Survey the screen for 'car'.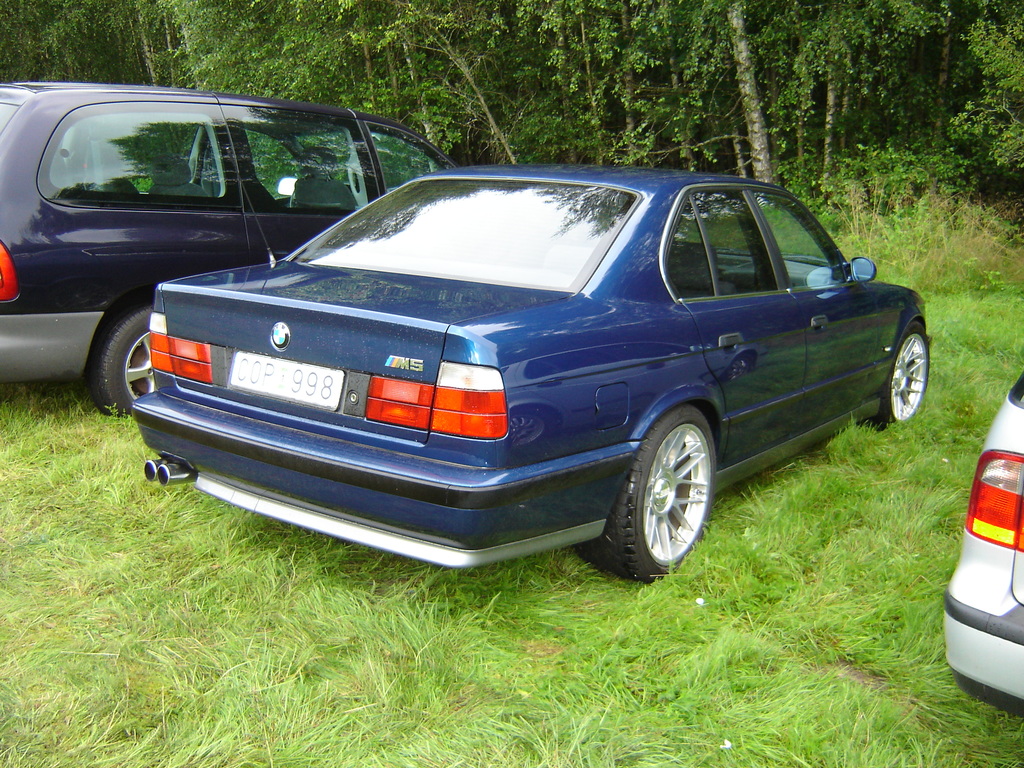
Survey found: bbox=[943, 375, 1023, 715].
